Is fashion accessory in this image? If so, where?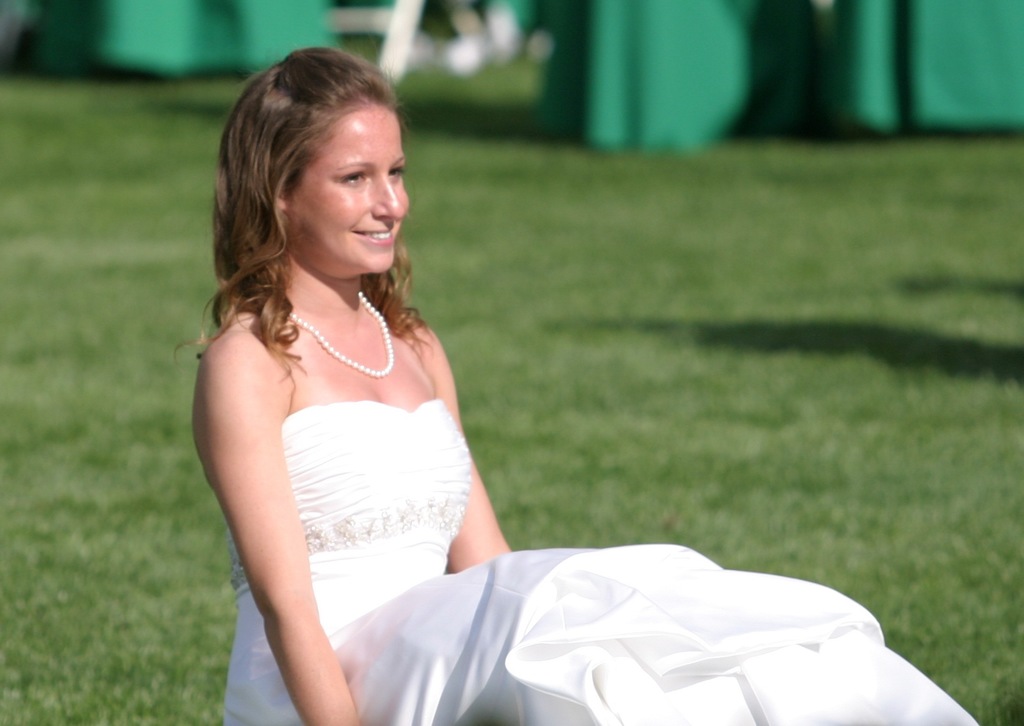
Yes, at [x1=288, y1=289, x2=393, y2=375].
